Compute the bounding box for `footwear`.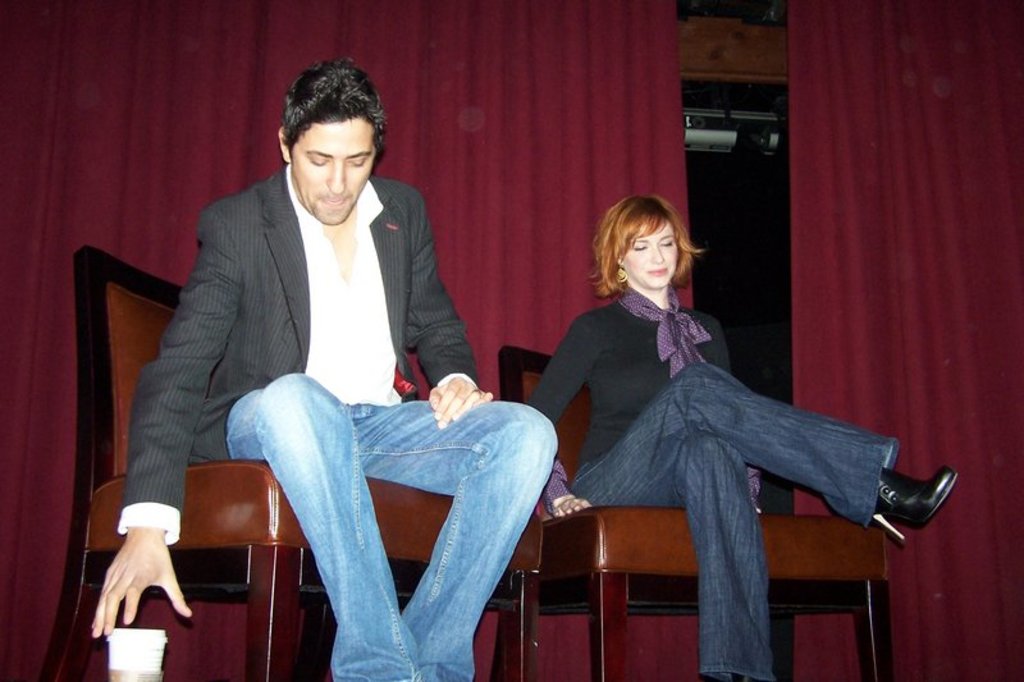
bbox(872, 464, 957, 549).
